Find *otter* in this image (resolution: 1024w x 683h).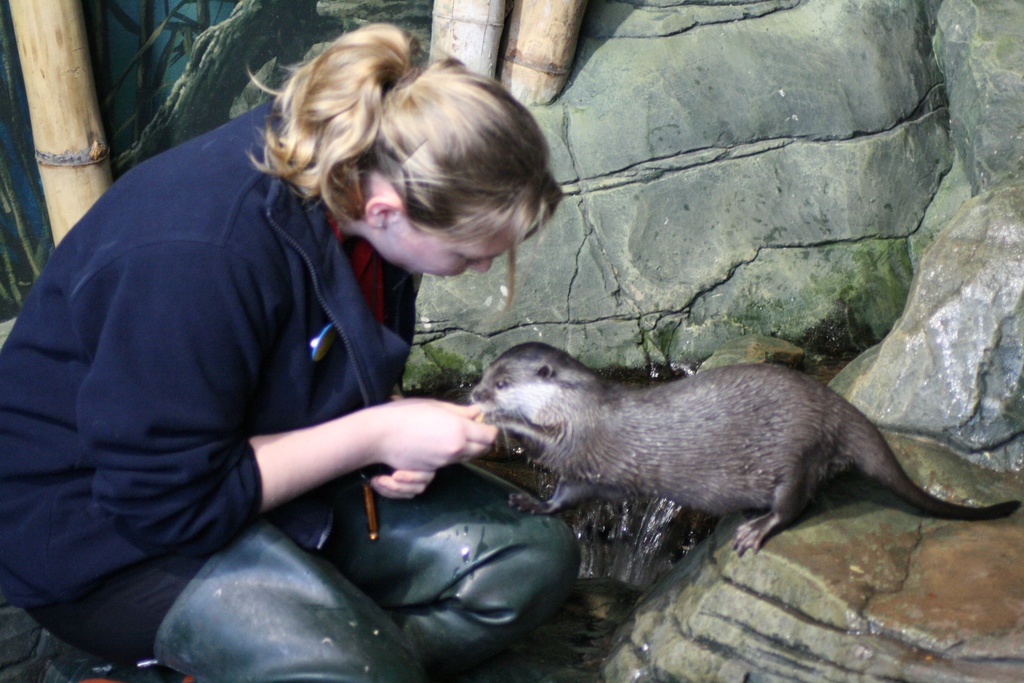
(left=453, top=347, right=1023, bottom=570).
